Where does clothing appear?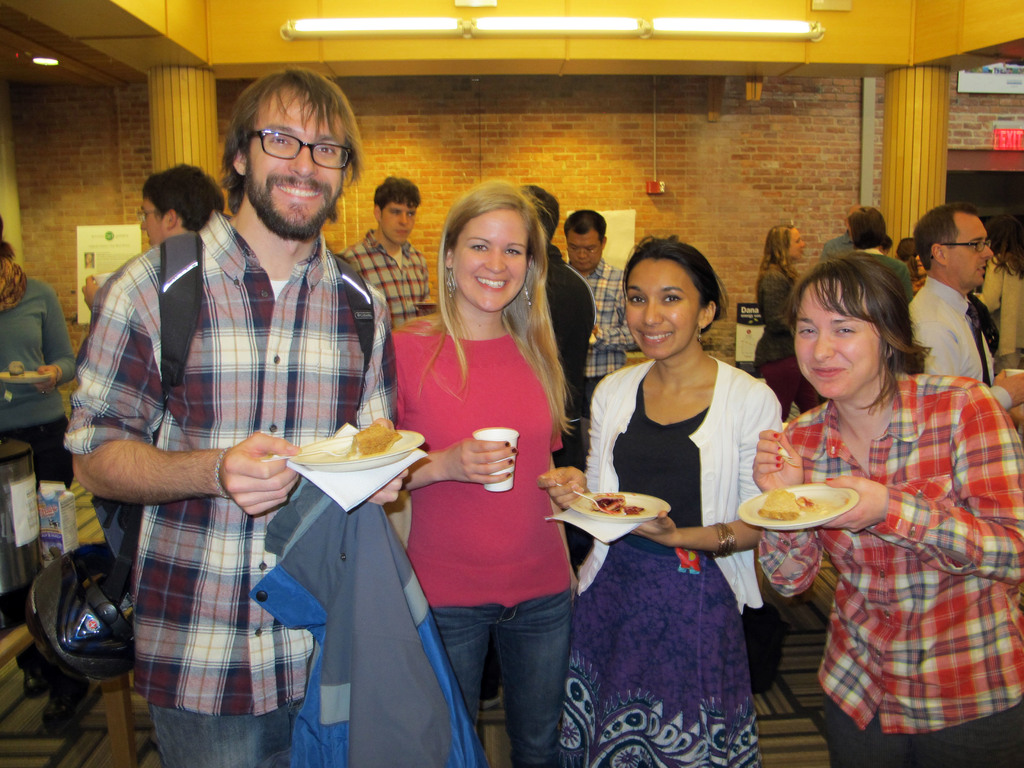
Appears at BBox(574, 349, 785, 767).
